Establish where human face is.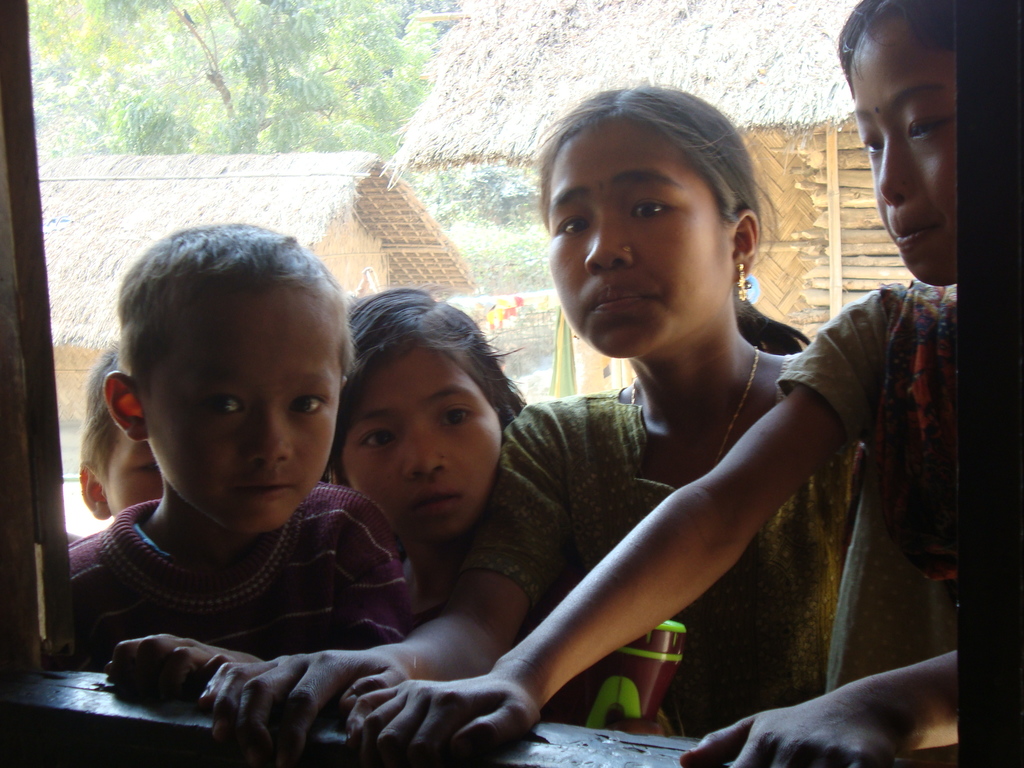
Established at {"x1": 854, "y1": 23, "x2": 956, "y2": 286}.
